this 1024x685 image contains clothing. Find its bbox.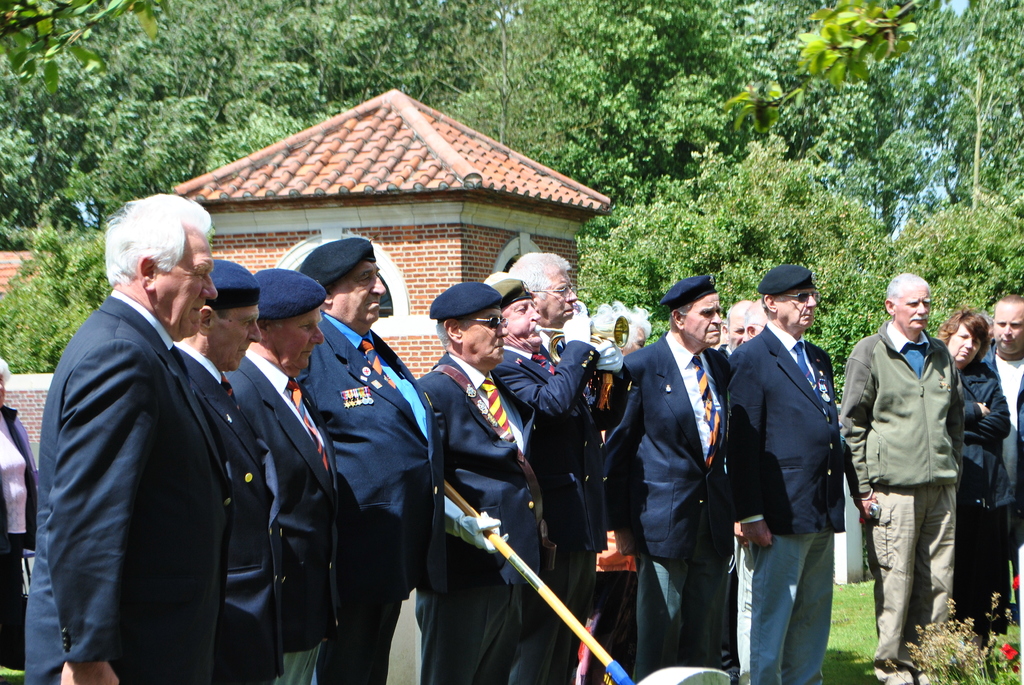
x1=0 y1=407 x2=40 y2=684.
